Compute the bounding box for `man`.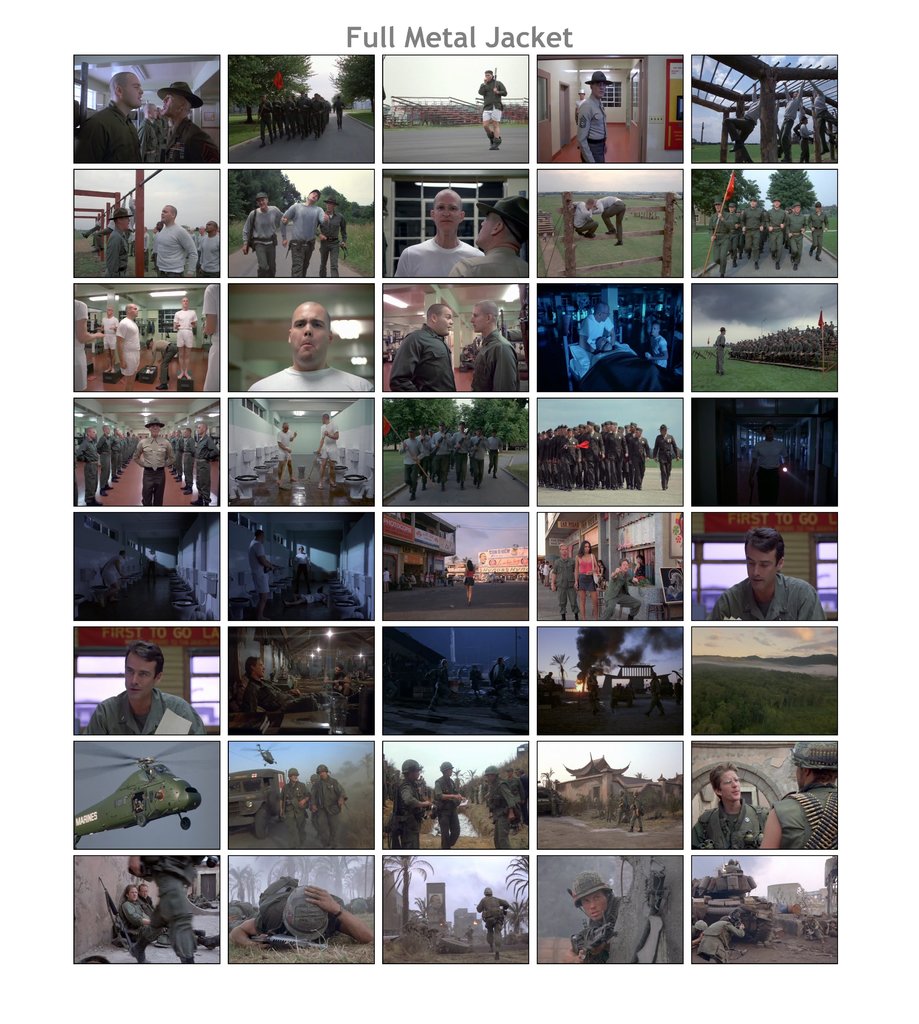
BBox(710, 200, 730, 278).
